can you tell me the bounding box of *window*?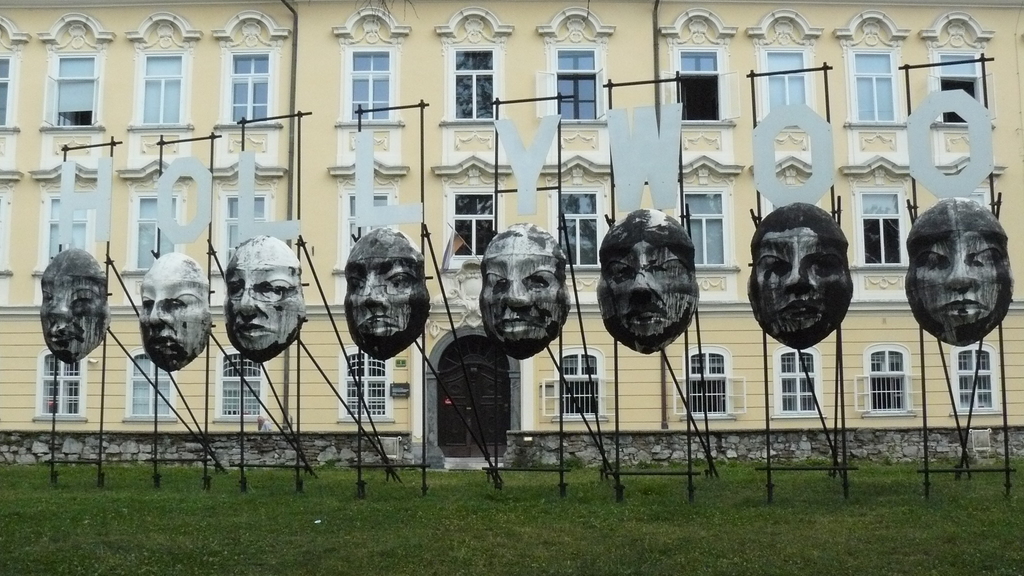
x1=952, y1=344, x2=1000, y2=410.
